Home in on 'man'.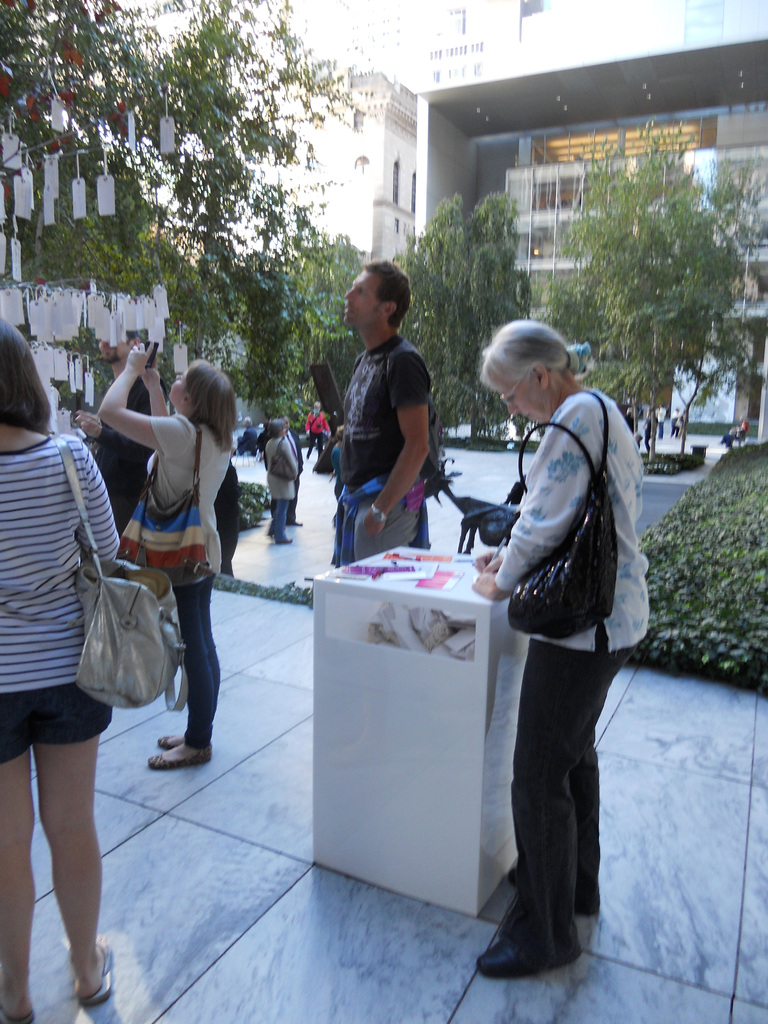
Homed in at 76, 331, 156, 540.
